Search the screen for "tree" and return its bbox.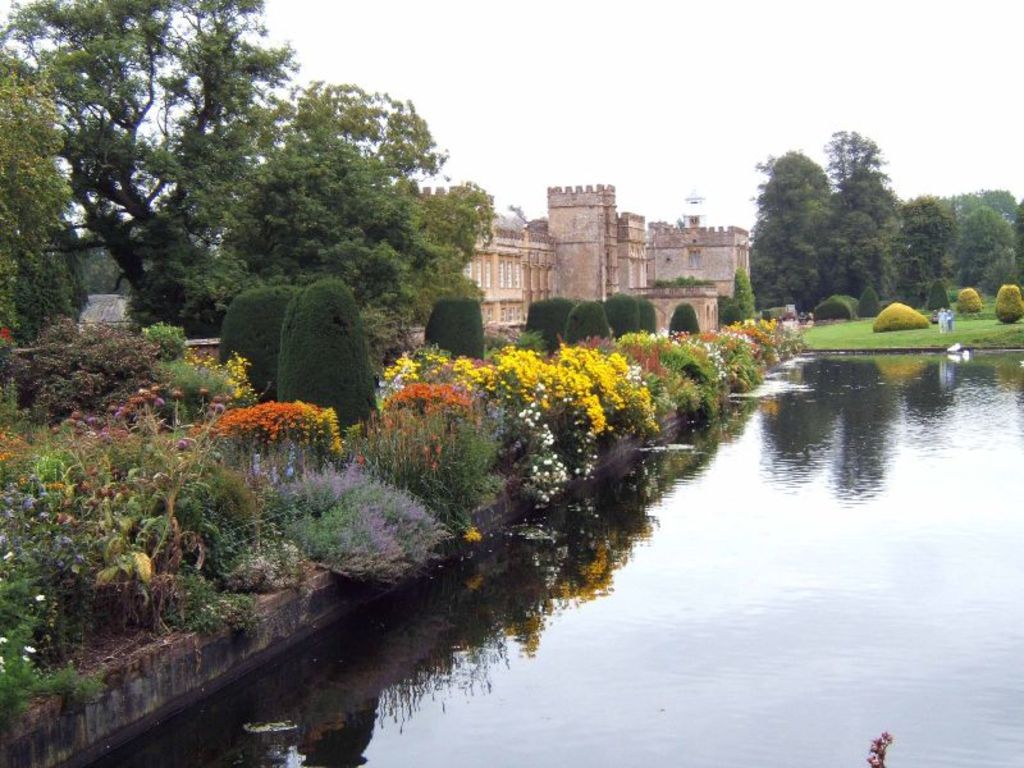
Found: box=[204, 67, 477, 393].
